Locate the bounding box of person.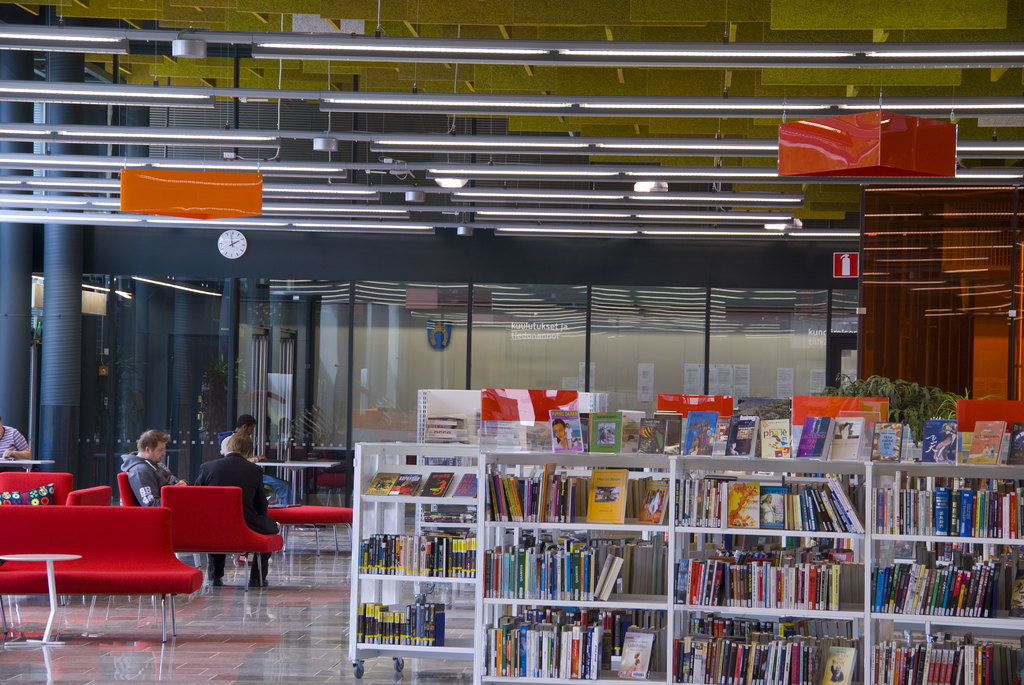
Bounding box: left=193, top=432, right=278, bottom=590.
